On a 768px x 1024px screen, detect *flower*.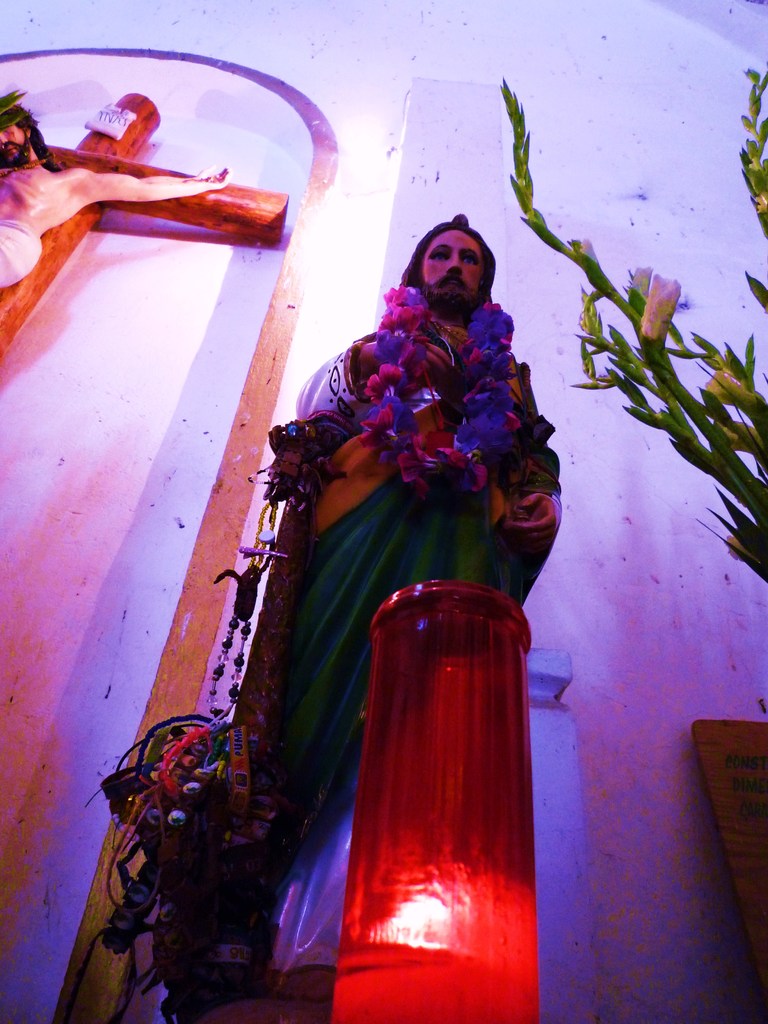
l=638, t=275, r=684, b=346.
